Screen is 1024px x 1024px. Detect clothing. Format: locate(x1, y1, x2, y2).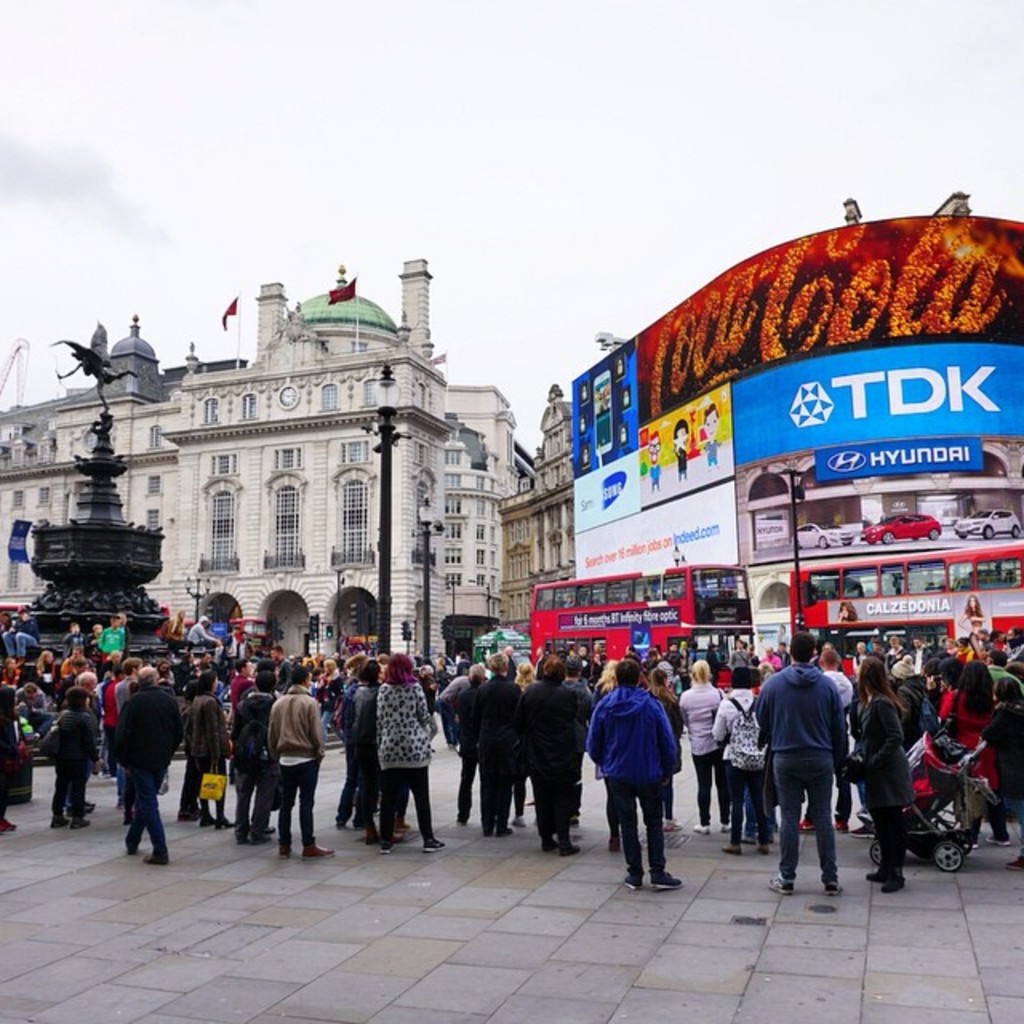
locate(0, 683, 19, 827).
